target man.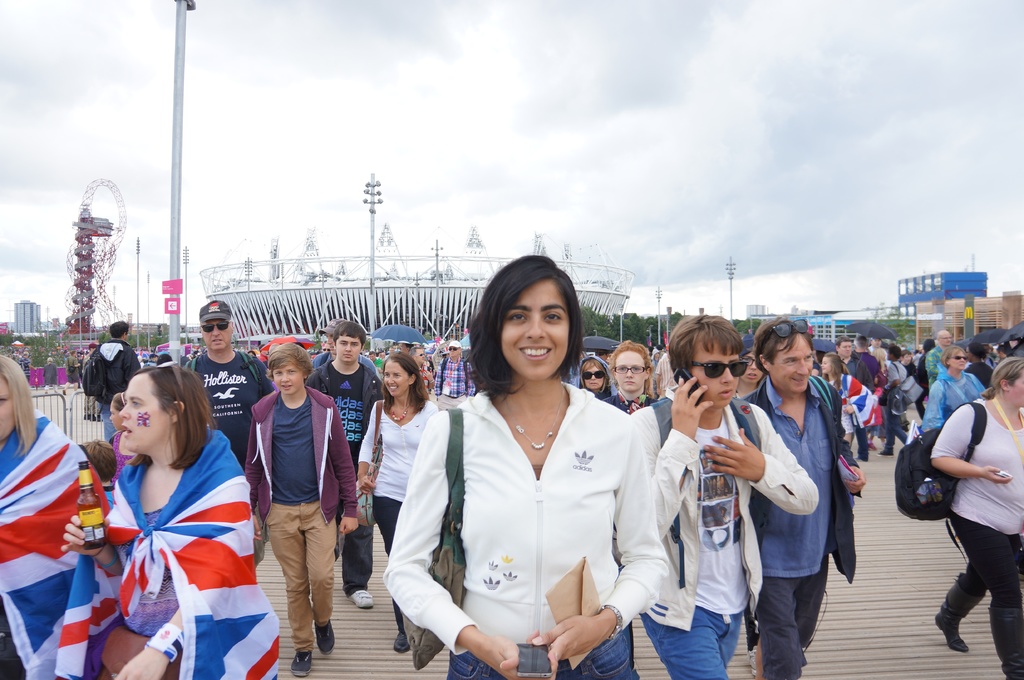
Target region: bbox=[630, 316, 820, 679].
